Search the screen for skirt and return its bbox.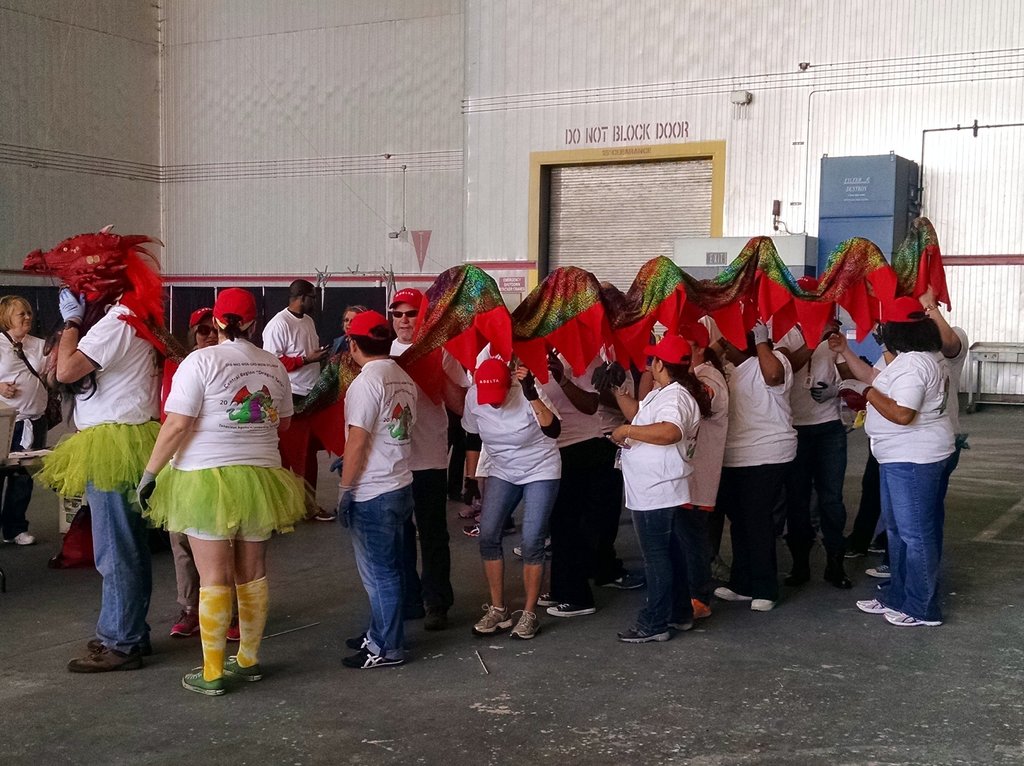
Found: crop(29, 419, 163, 500).
